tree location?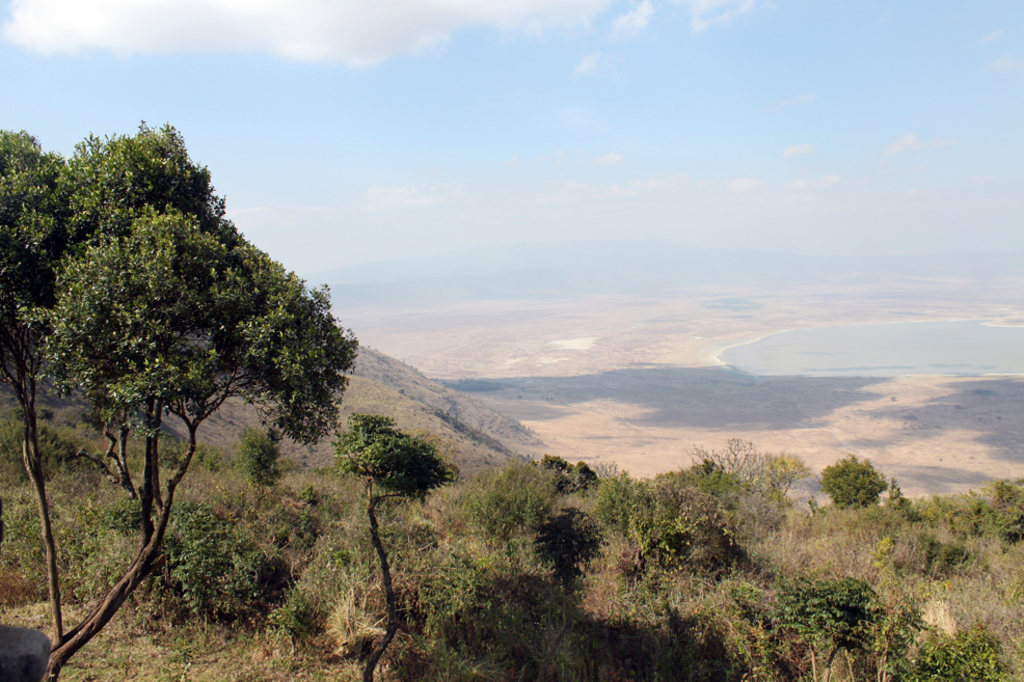
region(754, 582, 891, 681)
